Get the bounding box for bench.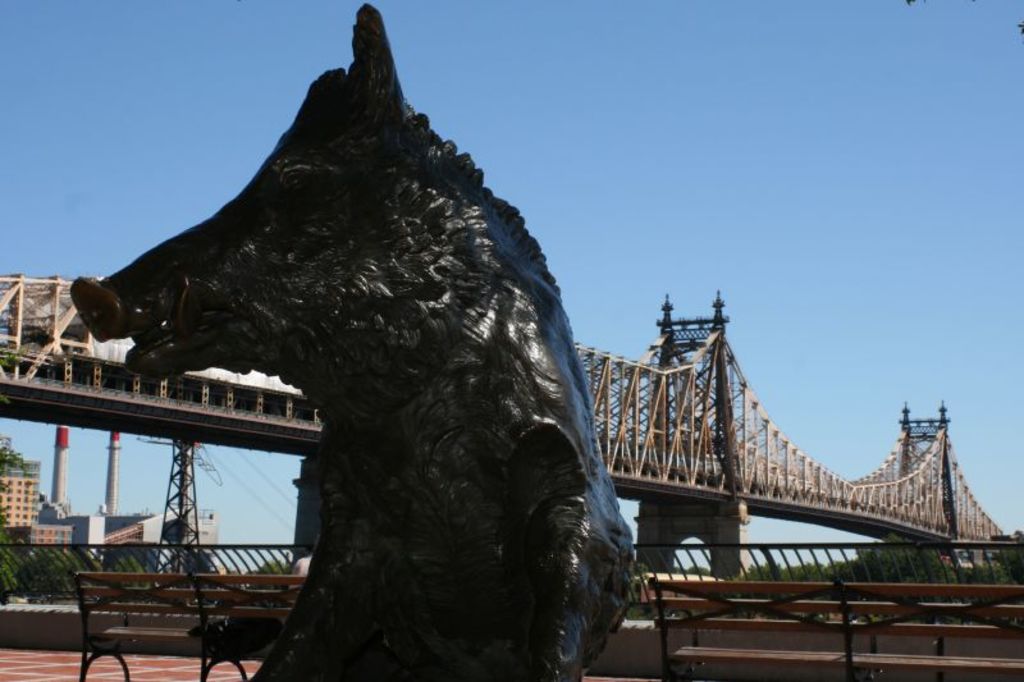
box(76, 575, 305, 681).
